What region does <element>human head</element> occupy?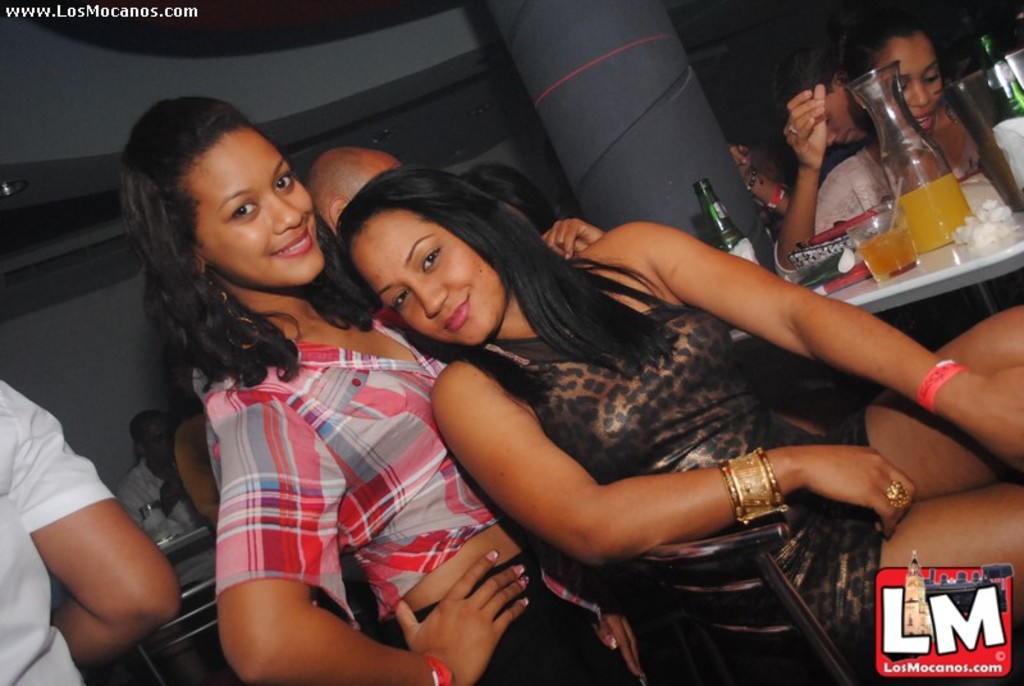
(x1=114, y1=101, x2=321, y2=285).
